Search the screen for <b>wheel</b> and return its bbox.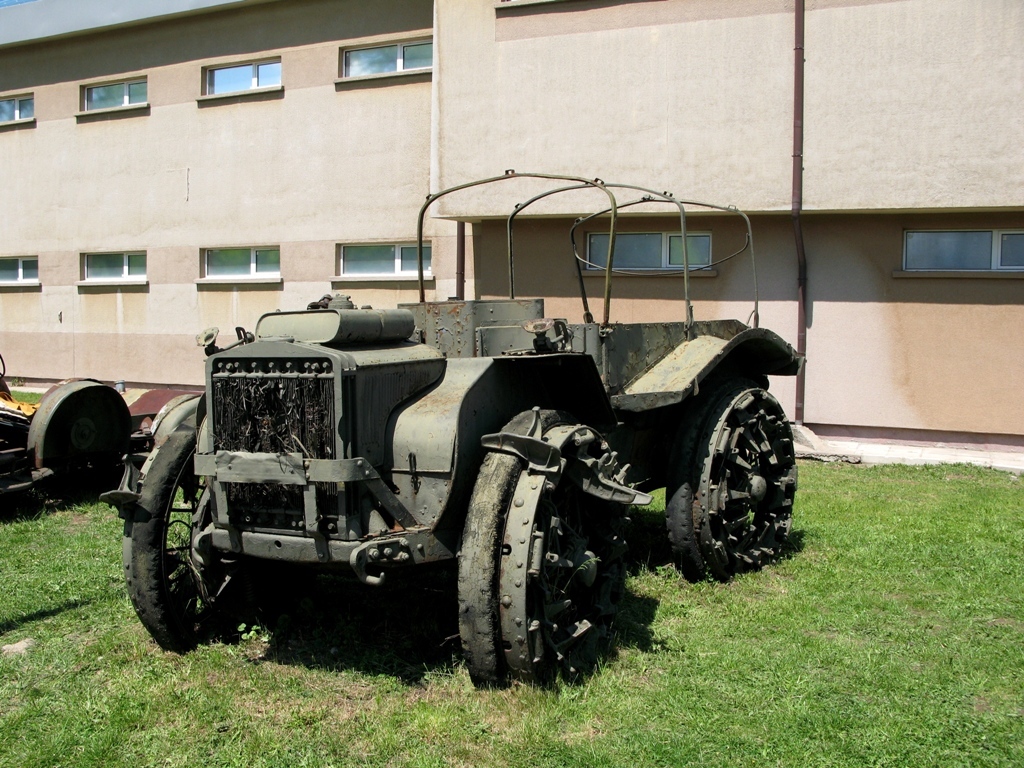
Found: {"x1": 116, "y1": 416, "x2": 263, "y2": 660}.
